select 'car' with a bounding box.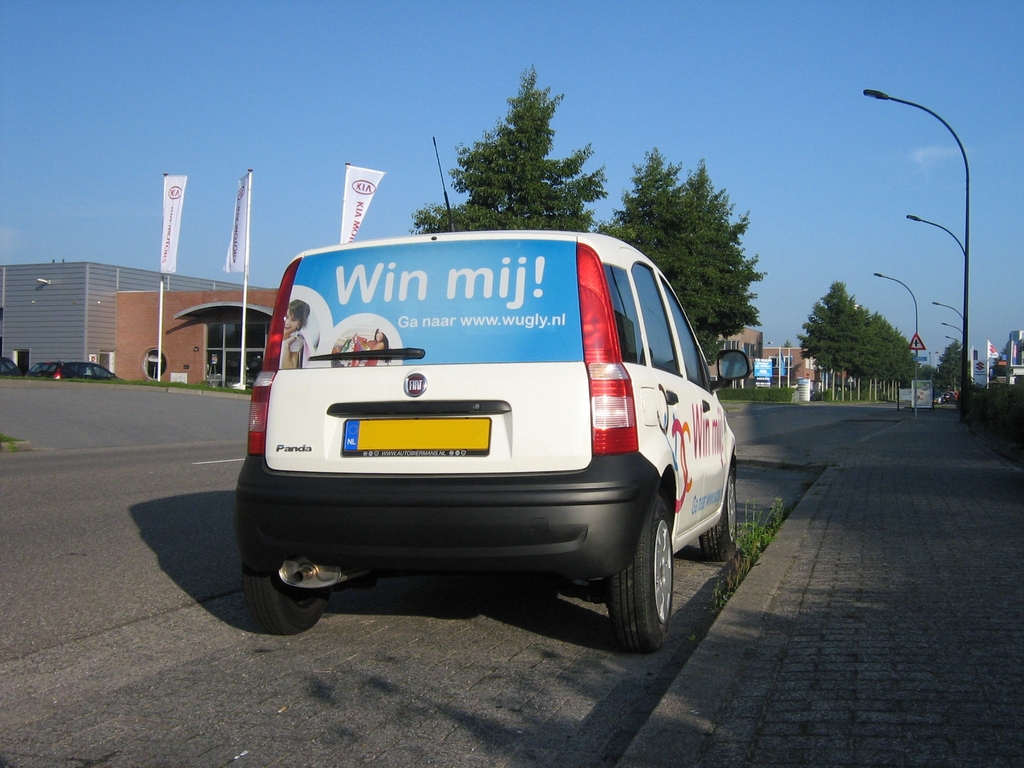
x1=25 y1=357 x2=118 y2=378.
